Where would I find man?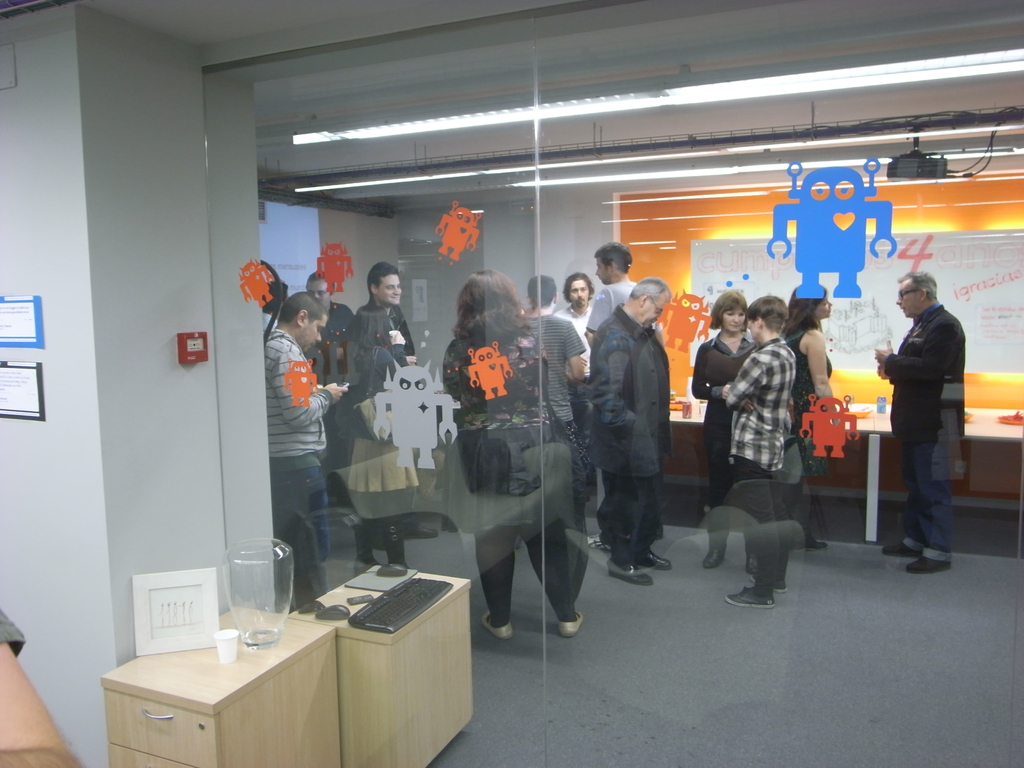
At x1=578 y1=236 x2=664 y2=554.
